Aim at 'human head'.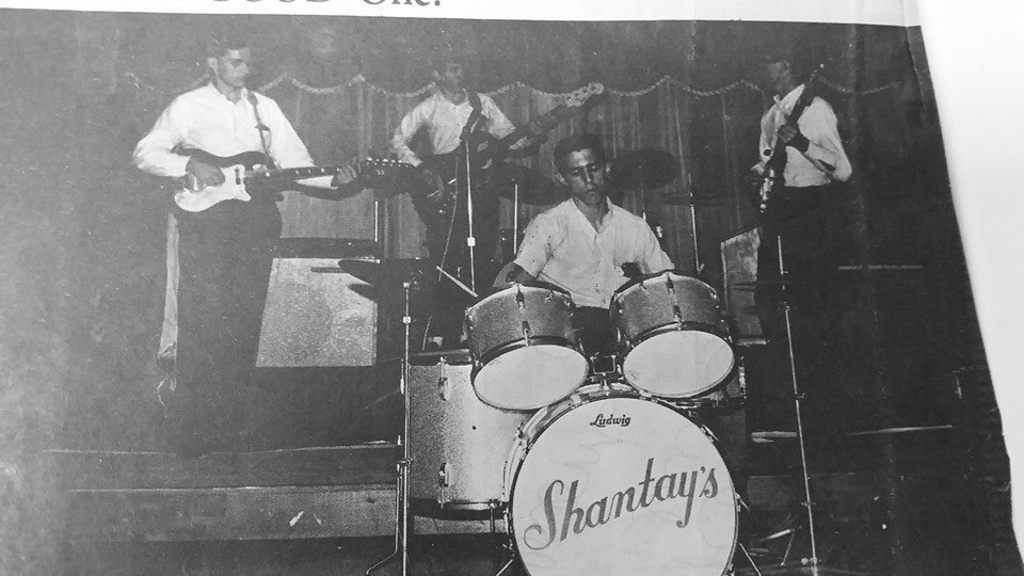
Aimed at (430, 51, 467, 93).
